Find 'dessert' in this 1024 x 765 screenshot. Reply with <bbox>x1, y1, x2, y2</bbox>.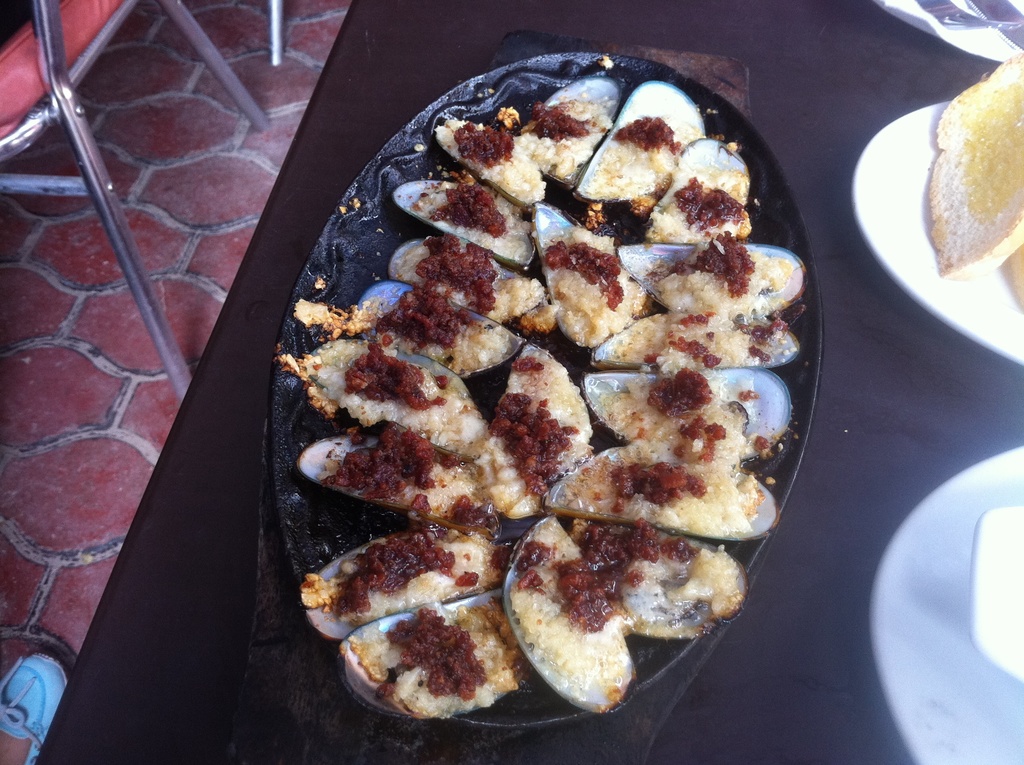
<bbox>299, 328, 481, 453</bbox>.
